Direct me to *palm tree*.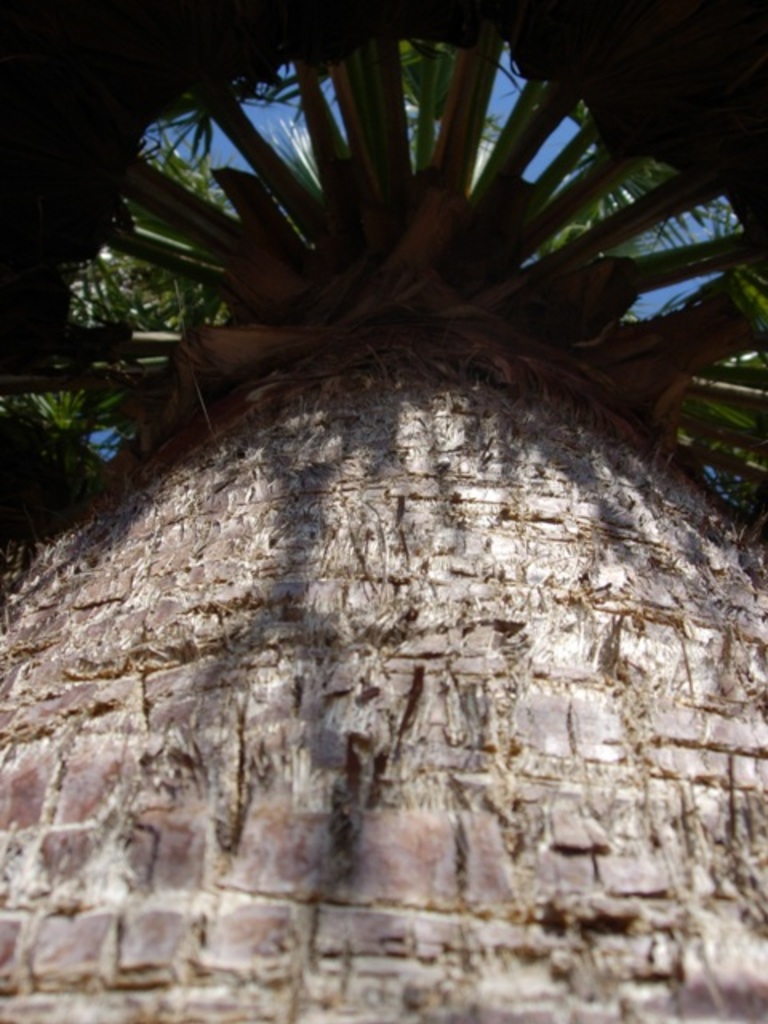
Direction: x1=45 y1=85 x2=317 y2=411.
